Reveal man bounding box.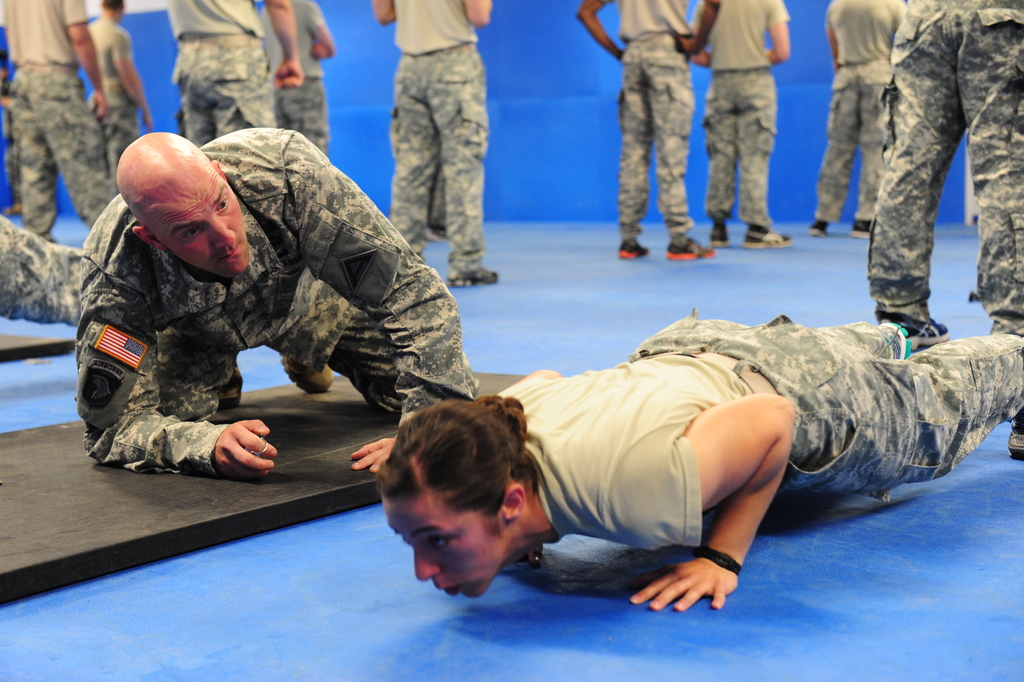
Revealed: l=262, t=0, r=339, b=158.
